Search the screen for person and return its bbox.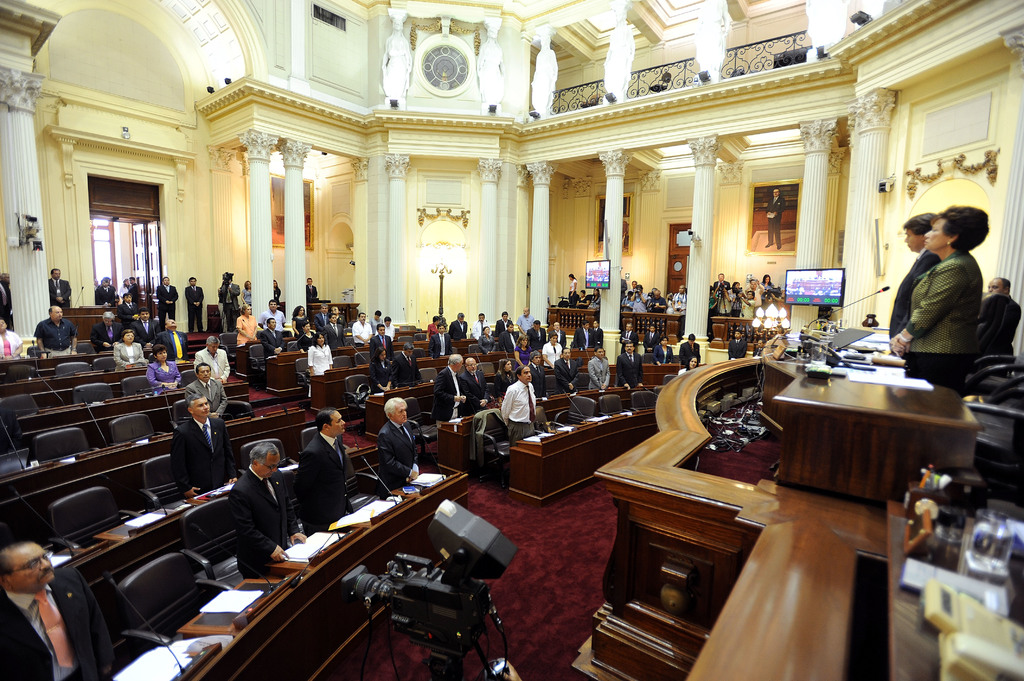
Found: x1=891, y1=207, x2=988, y2=392.
